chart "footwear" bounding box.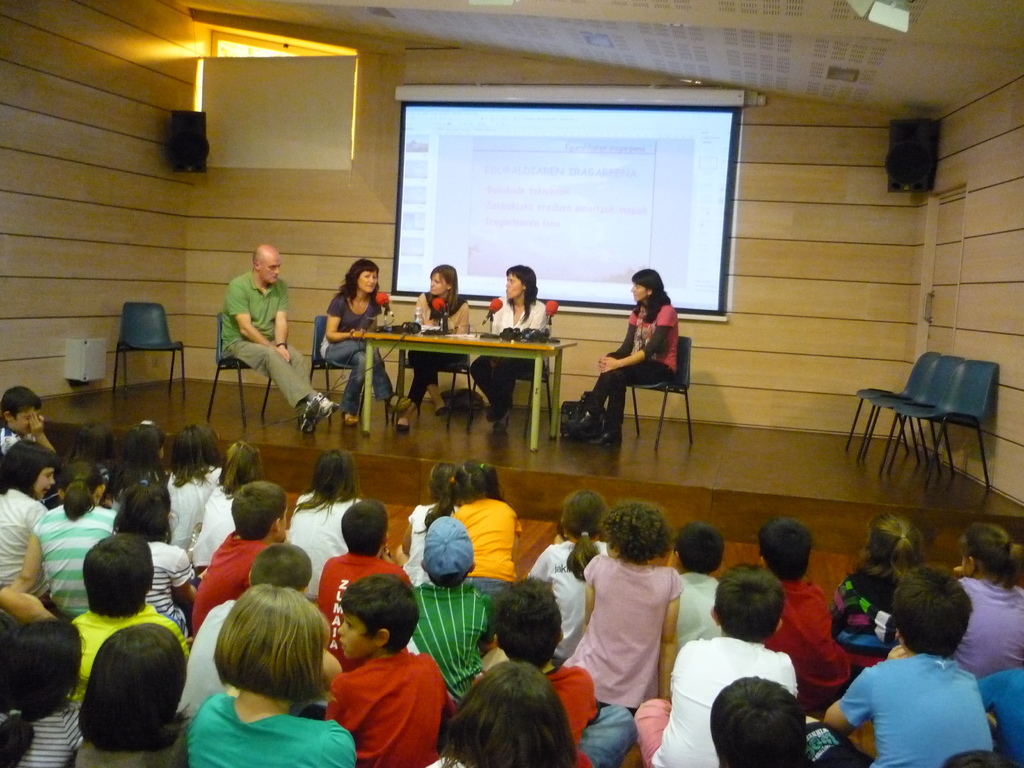
Charted: crop(316, 394, 335, 418).
